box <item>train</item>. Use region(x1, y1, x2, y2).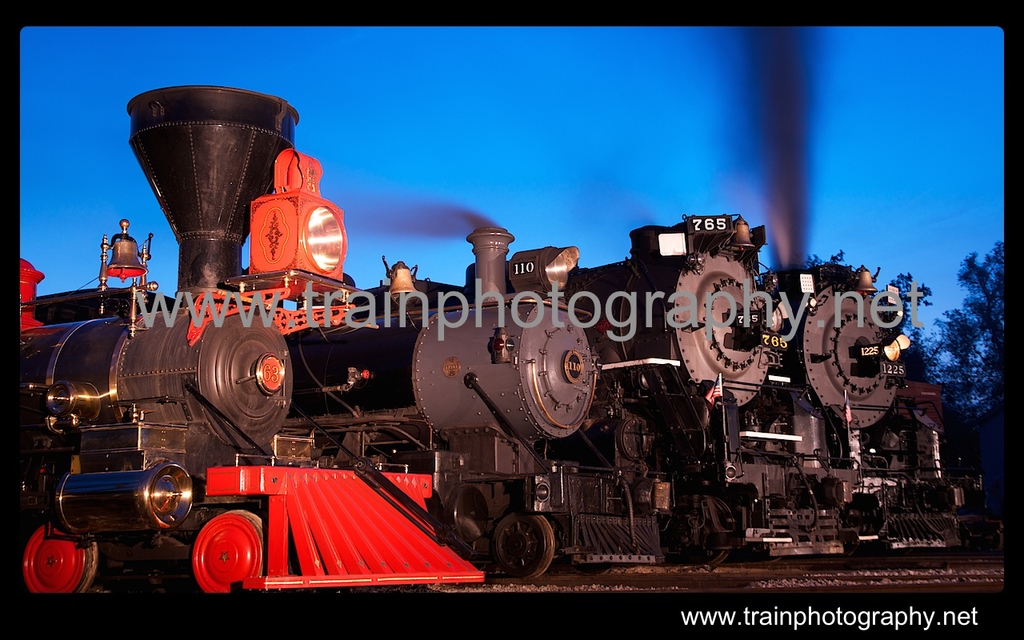
region(280, 223, 597, 578).
